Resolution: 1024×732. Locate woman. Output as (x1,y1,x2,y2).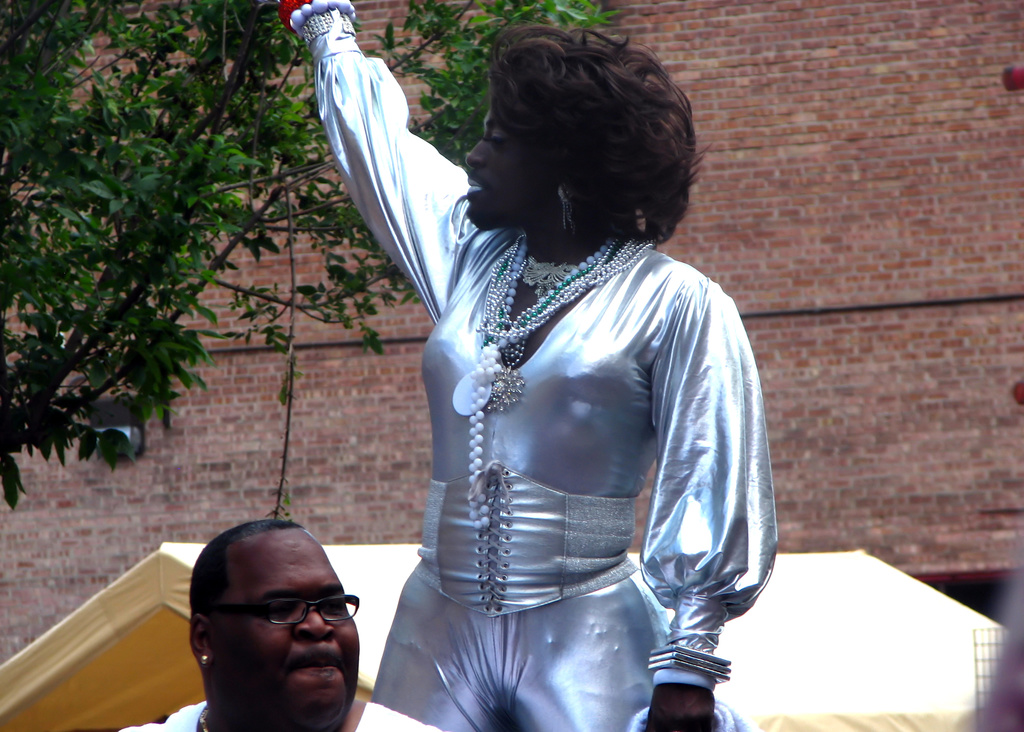
(345,26,757,719).
